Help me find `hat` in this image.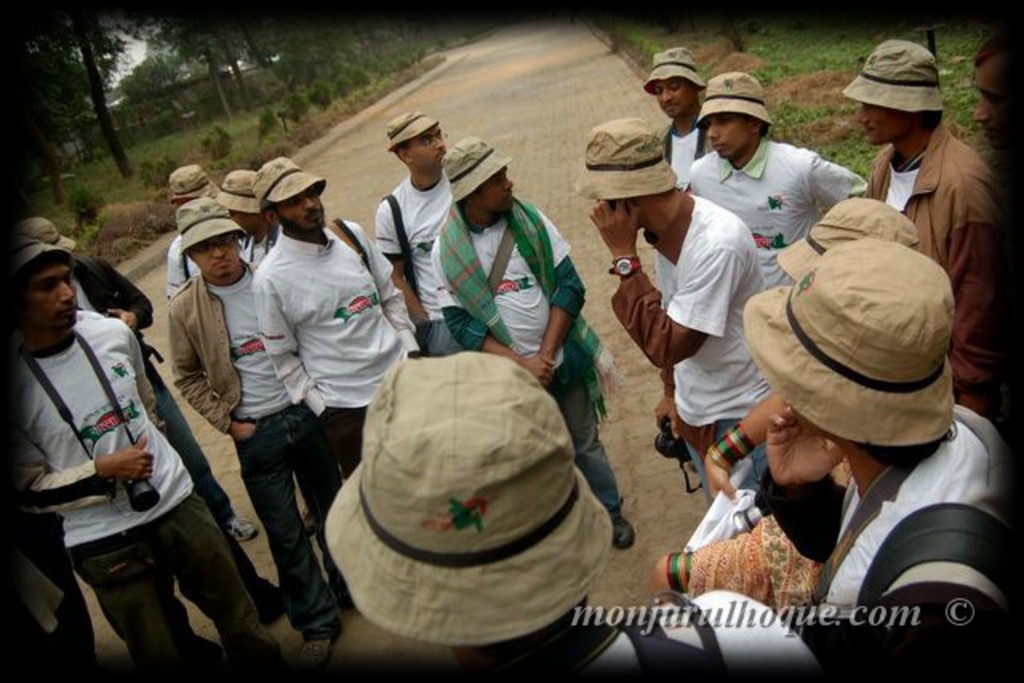
Found it: crop(182, 195, 250, 259).
